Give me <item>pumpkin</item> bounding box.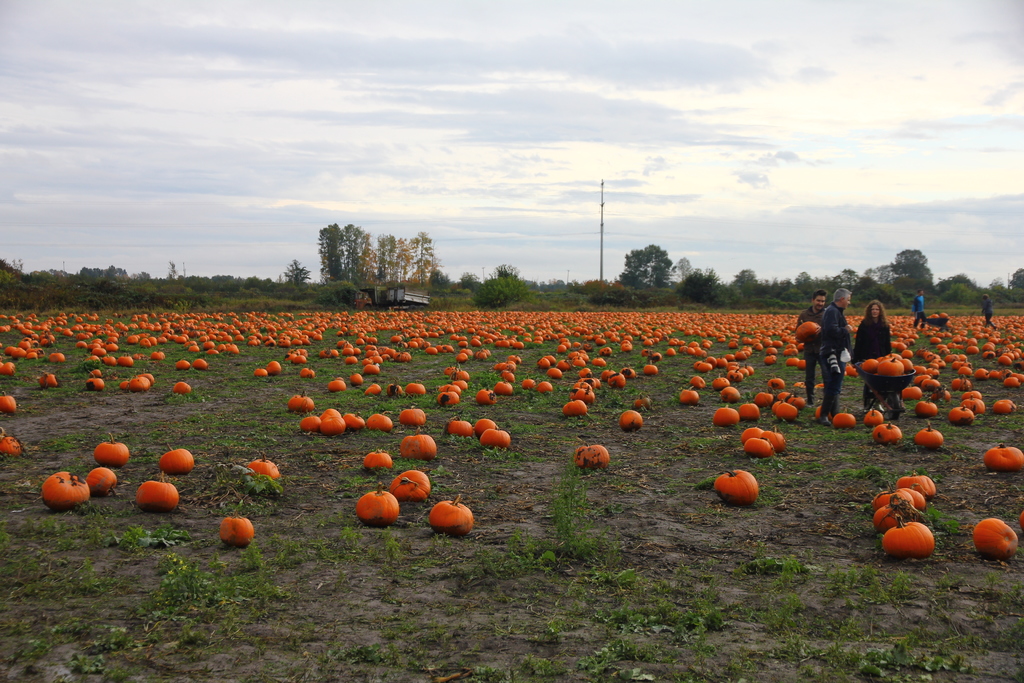
crop(324, 414, 346, 434).
